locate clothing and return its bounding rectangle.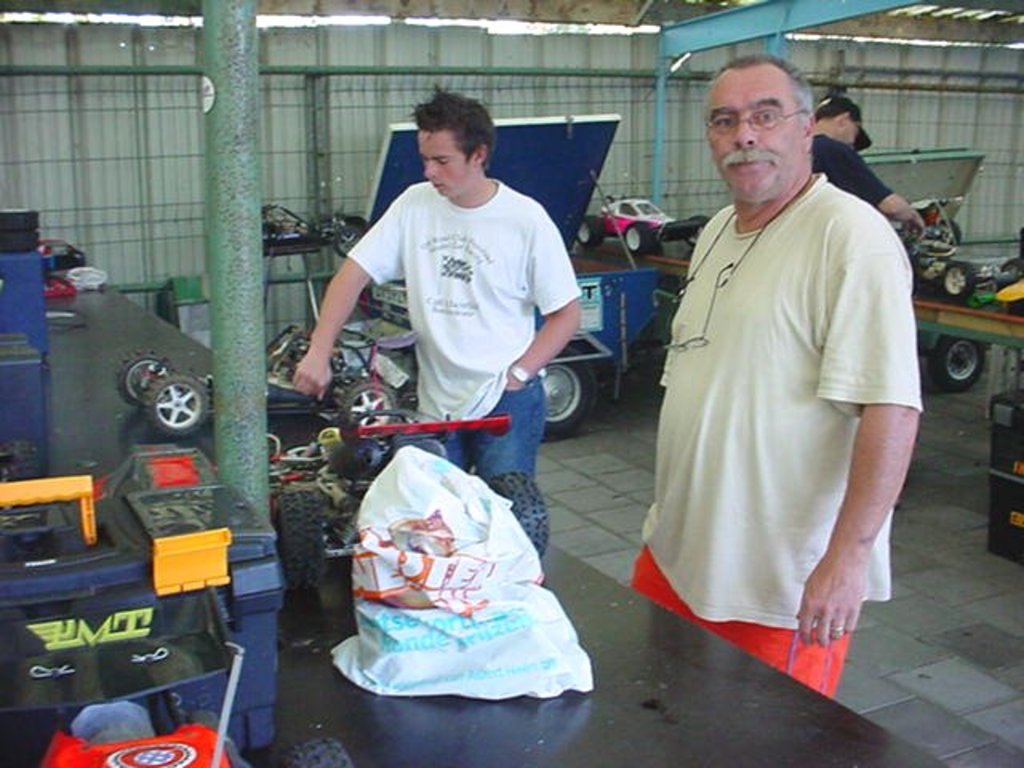
box=[346, 178, 586, 552].
